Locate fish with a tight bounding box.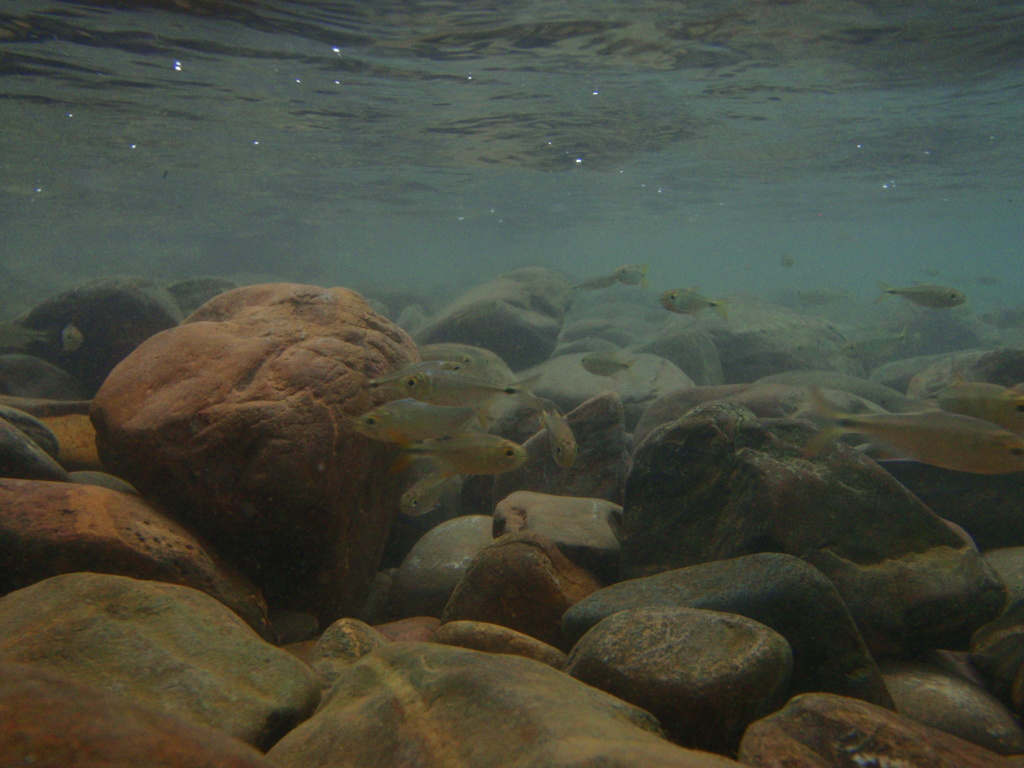
crop(904, 384, 1023, 432).
